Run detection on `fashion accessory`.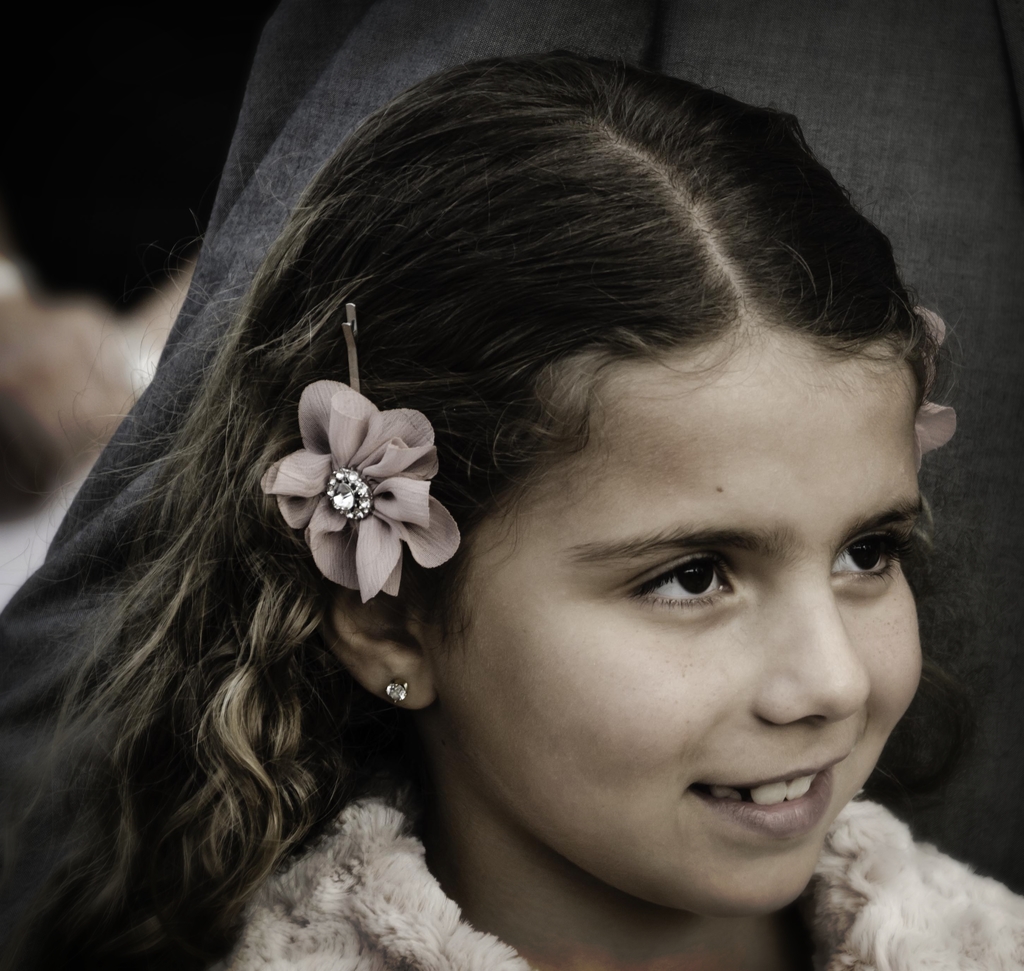
Result: box(261, 300, 462, 602).
